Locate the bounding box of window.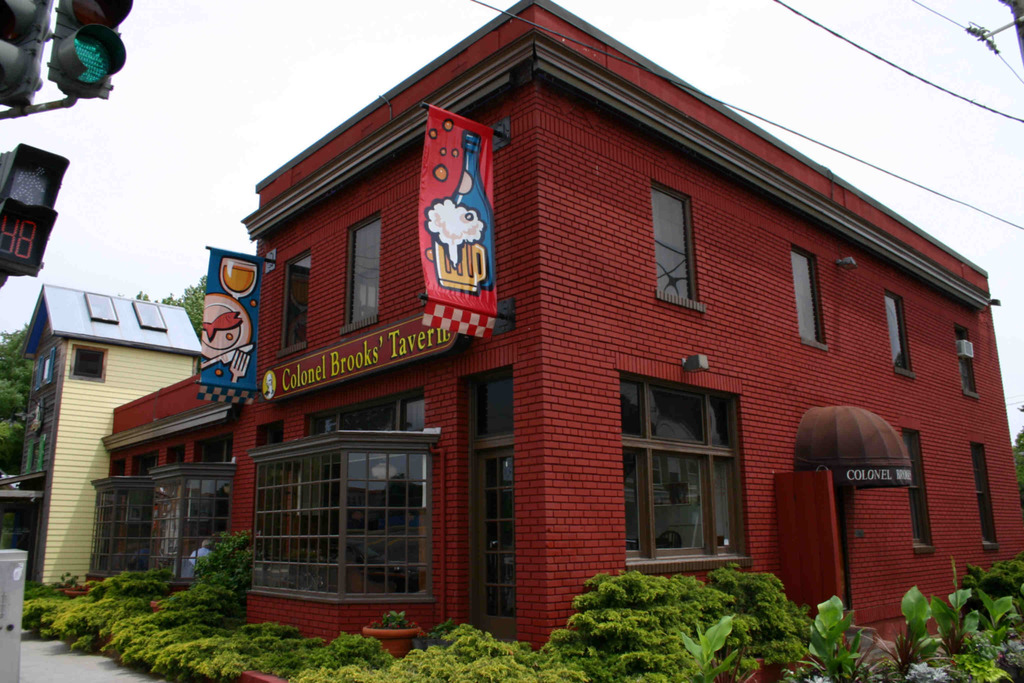
Bounding box: (left=124, top=453, right=158, bottom=476).
